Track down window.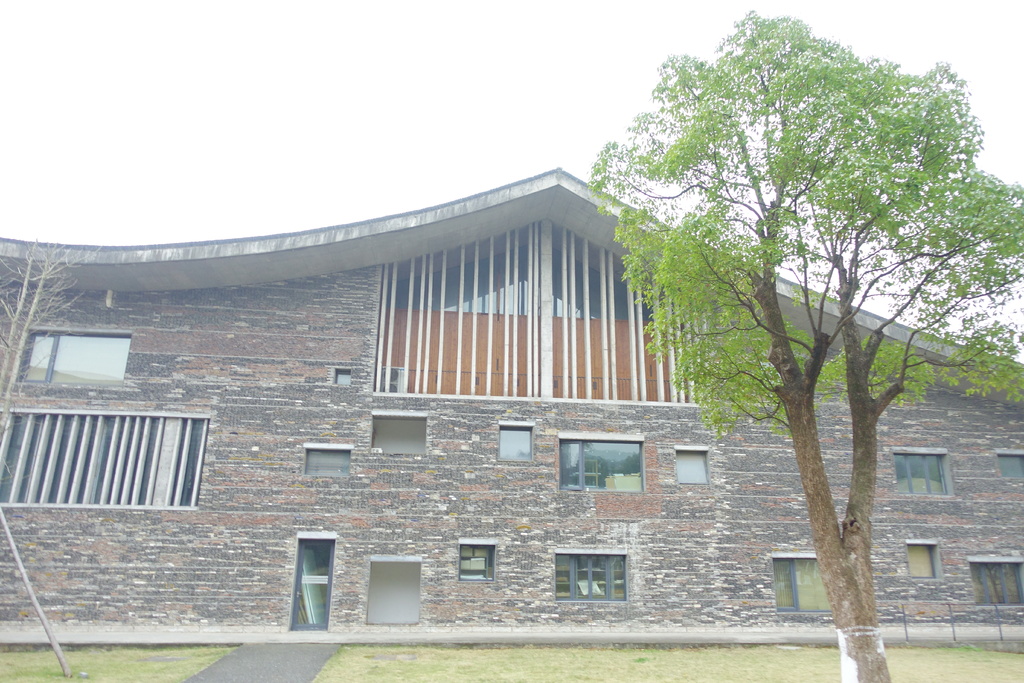
Tracked to x1=300 y1=446 x2=351 y2=477.
